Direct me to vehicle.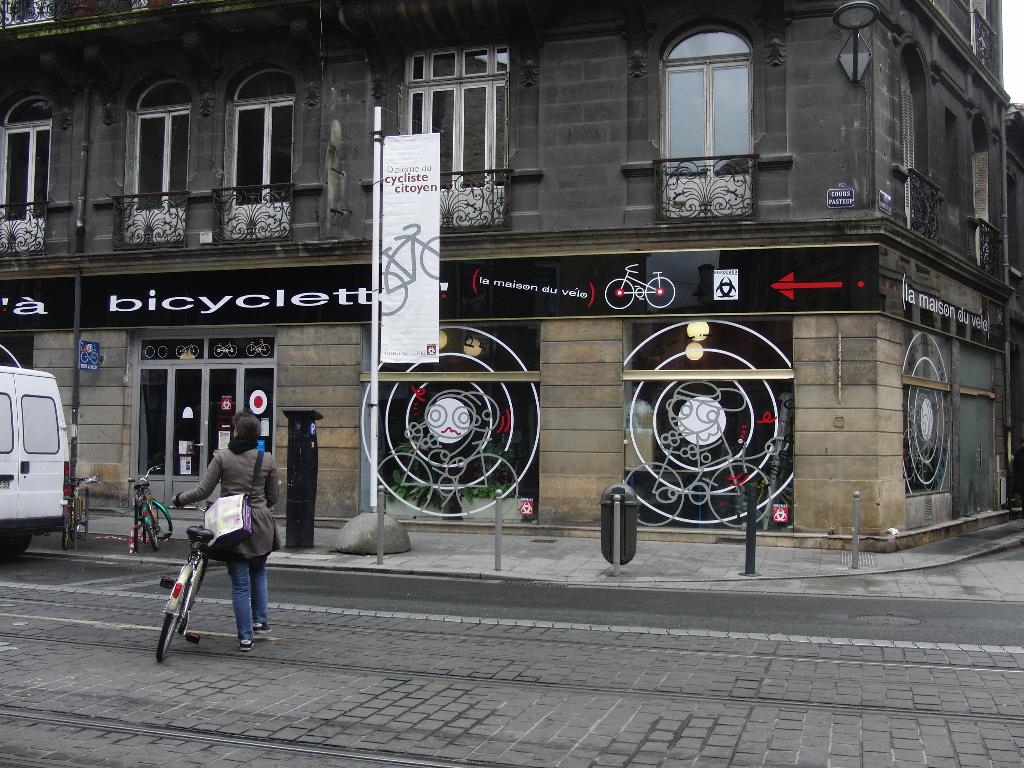
Direction: (0,364,68,561).
